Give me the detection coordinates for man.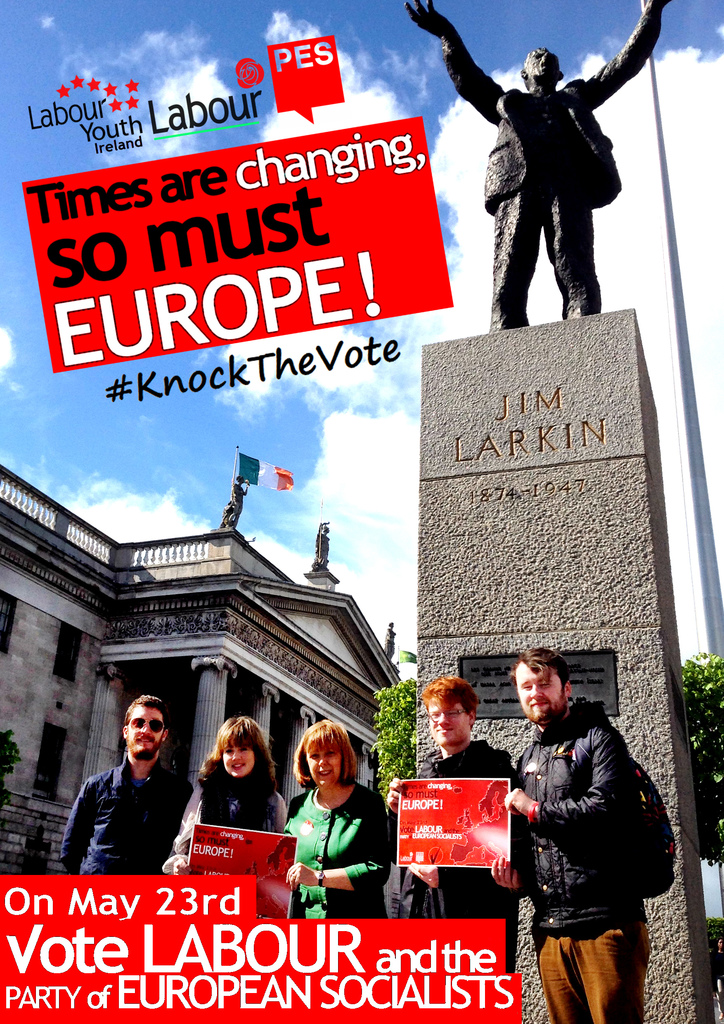
{"x1": 481, "y1": 641, "x2": 677, "y2": 1023}.
